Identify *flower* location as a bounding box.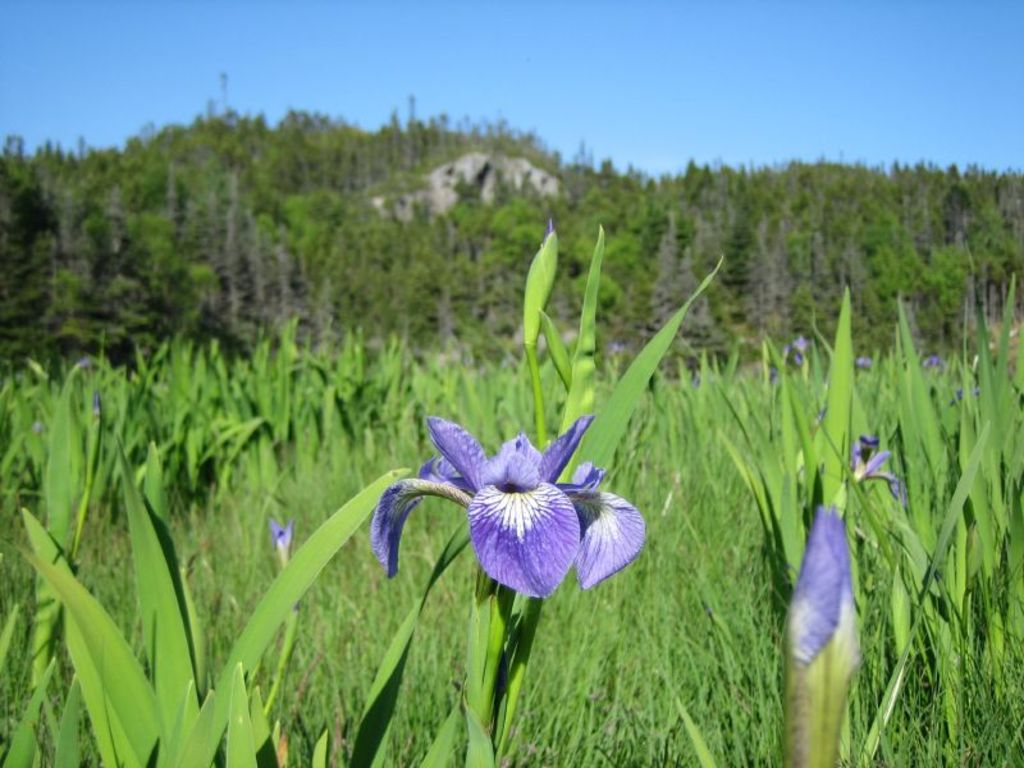
pyautogui.locateOnScreen(364, 404, 657, 612).
